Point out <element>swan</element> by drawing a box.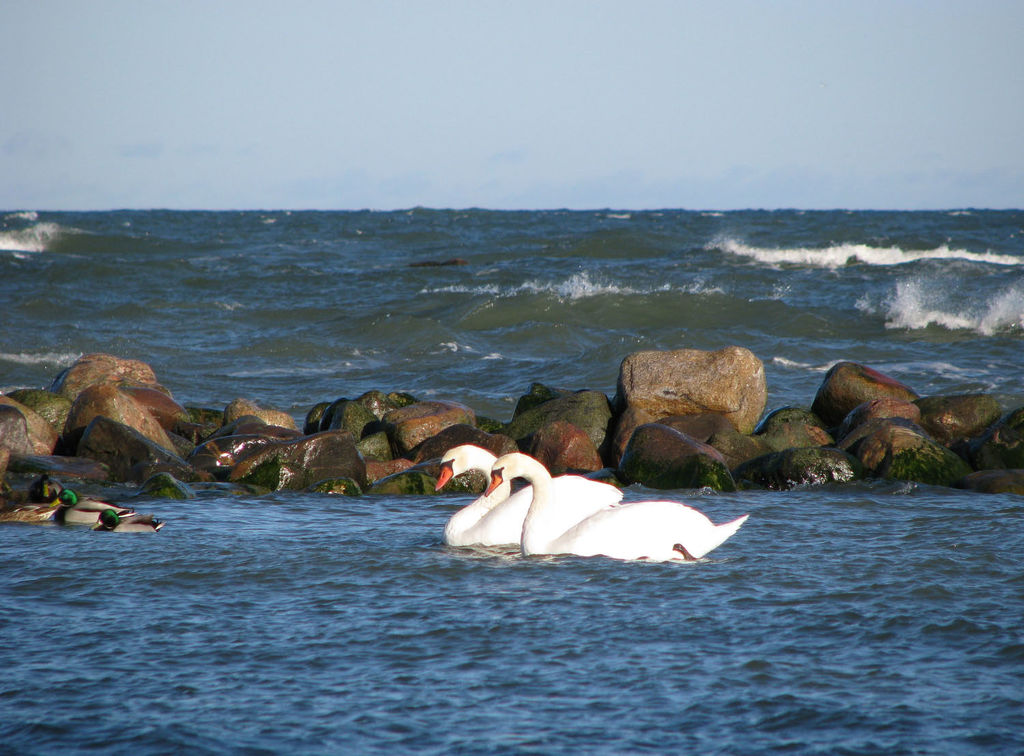
bbox=[430, 444, 621, 544].
